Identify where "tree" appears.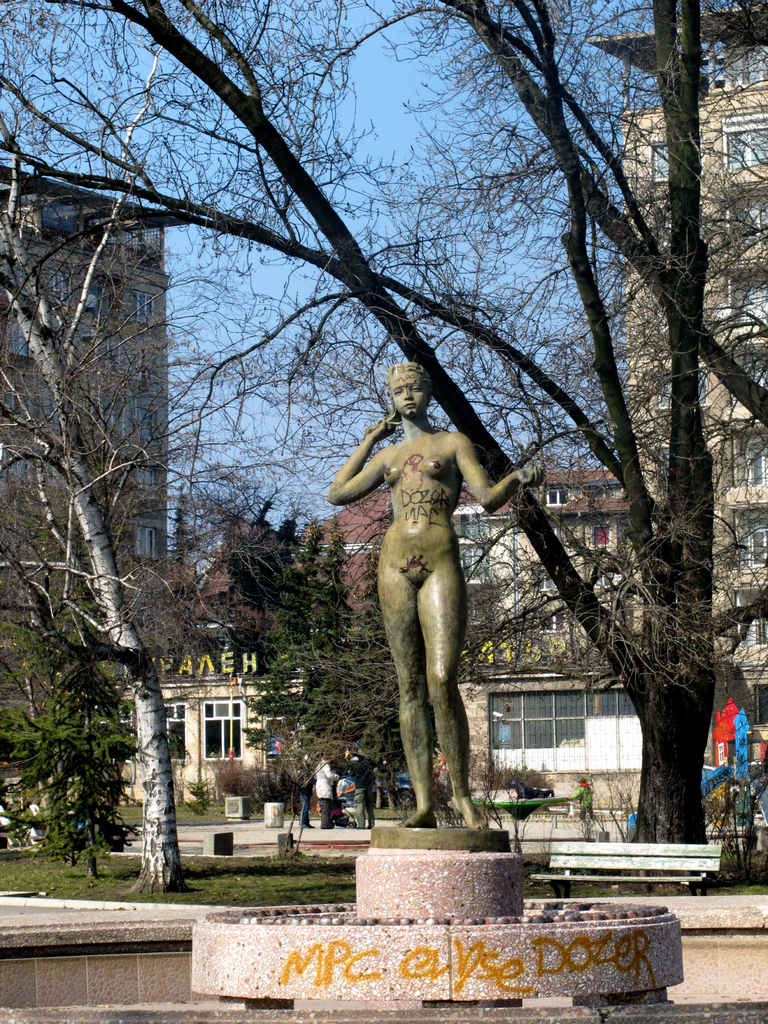
Appears at bbox=[0, 696, 125, 872].
